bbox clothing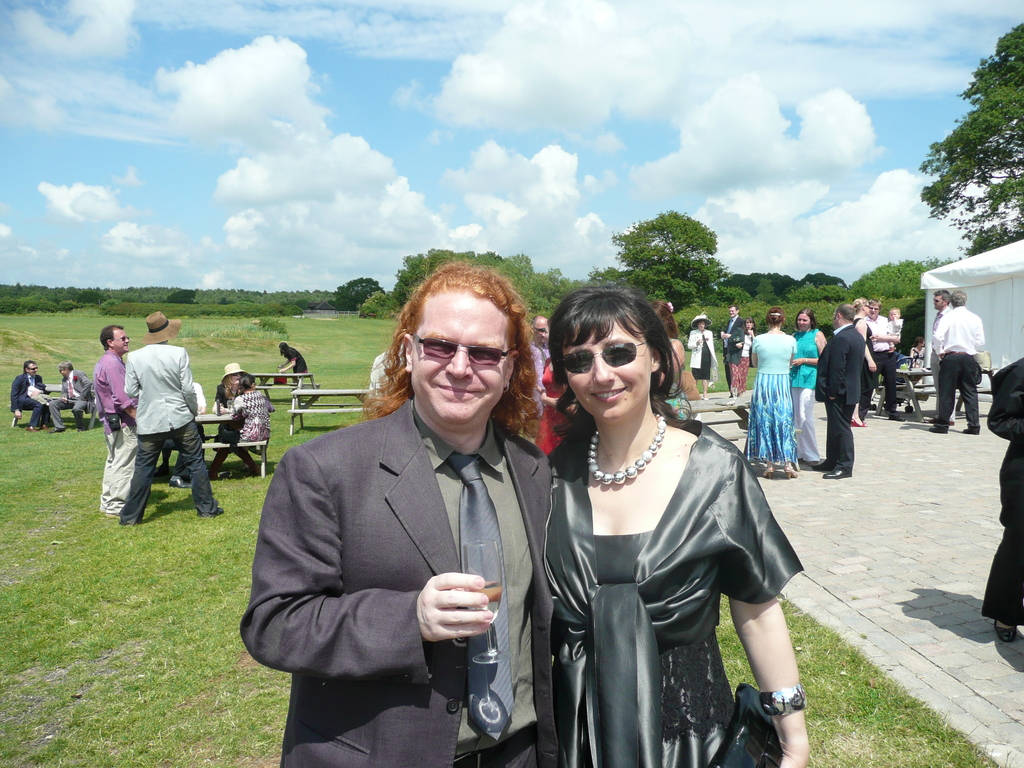
BBox(815, 323, 860, 471)
